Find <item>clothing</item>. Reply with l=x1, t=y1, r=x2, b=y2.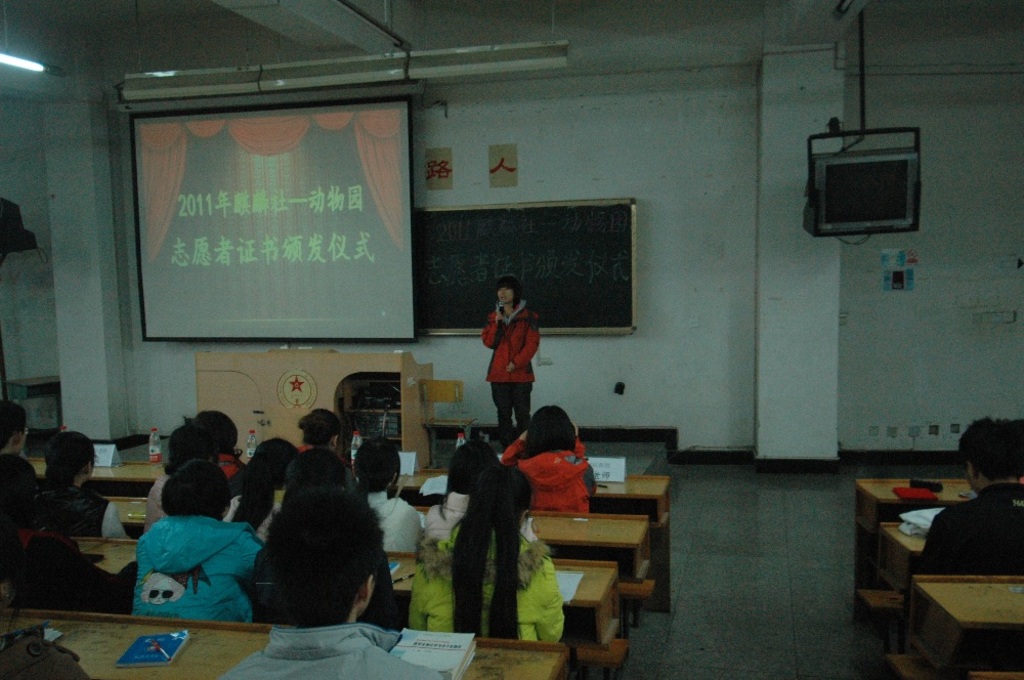
l=122, t=501, r=257, b=629.
